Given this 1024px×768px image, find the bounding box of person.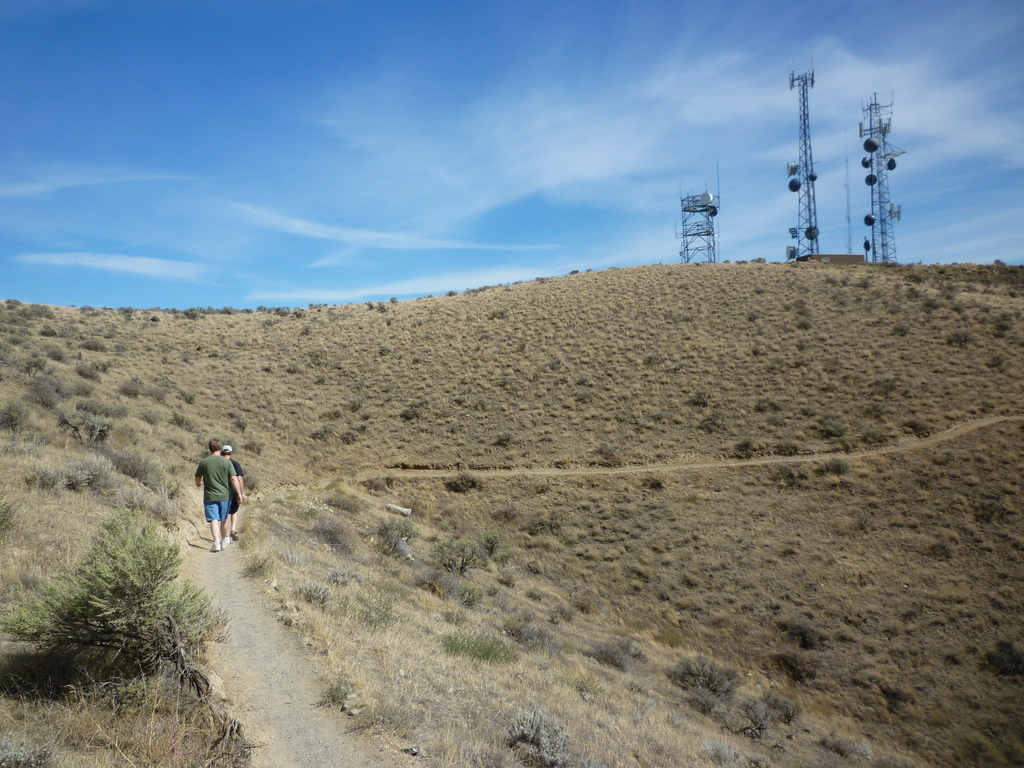
bbox(195, 438, 243, 550).
